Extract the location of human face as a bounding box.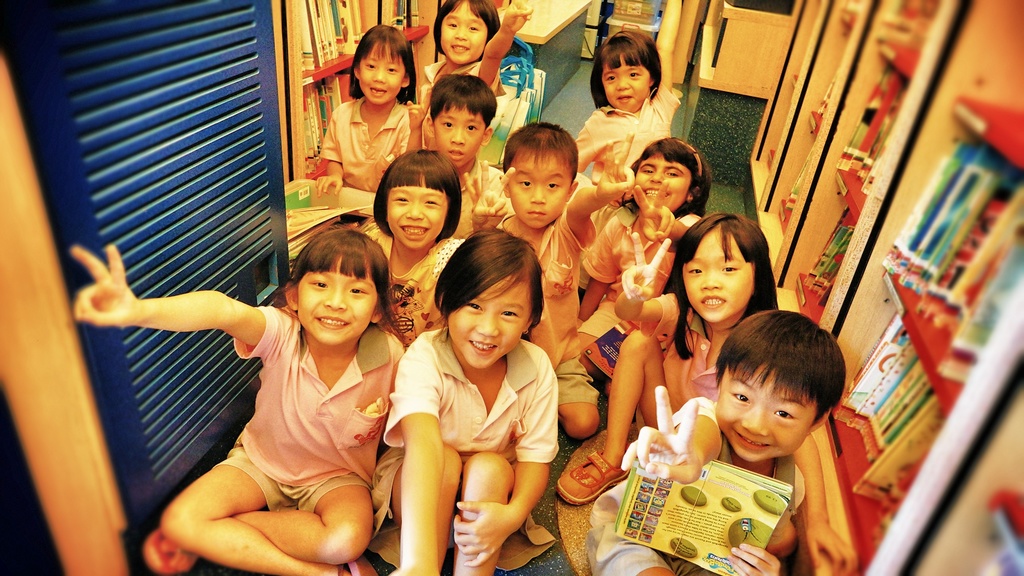
[x1=683, y1=224, x2=757, y2=329].
